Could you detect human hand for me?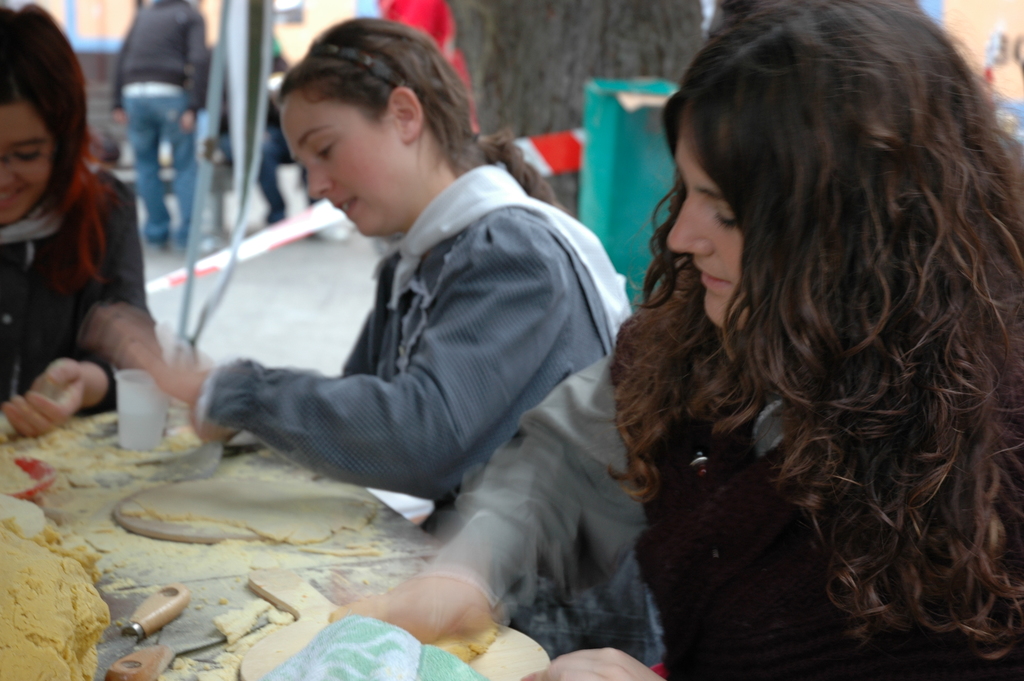
Detection result: locate(0, 355, 95, 440).
